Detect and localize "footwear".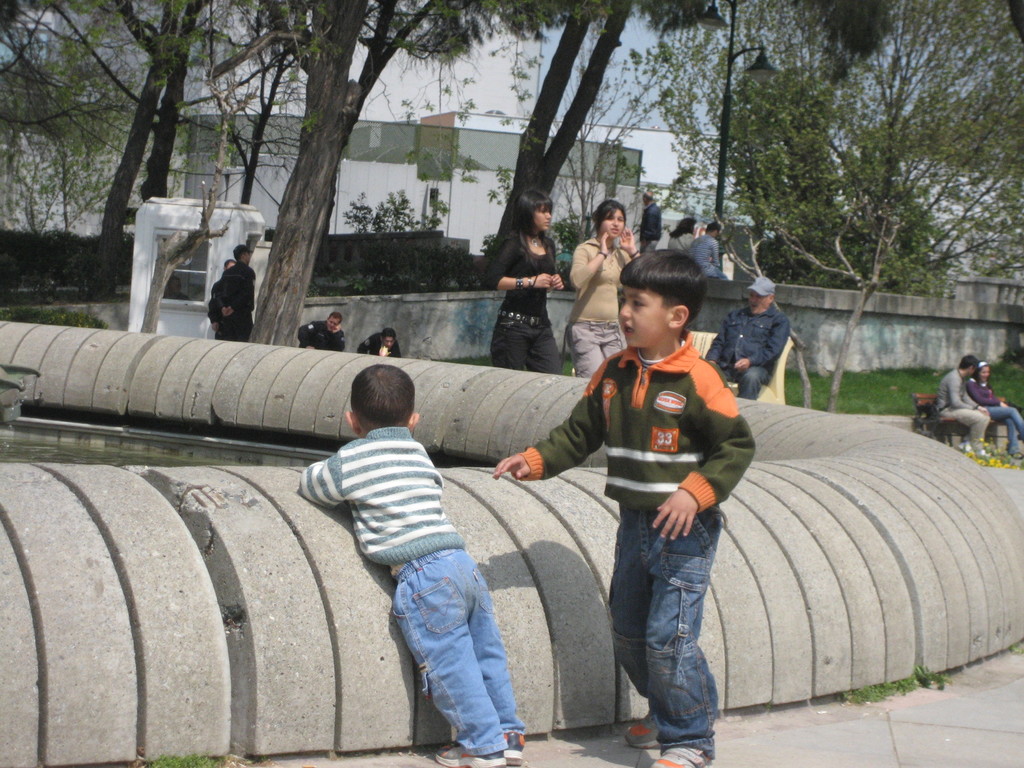
Localized at {"x1": 436, "y1": 742, "x2": 498, "y2": 767}.
